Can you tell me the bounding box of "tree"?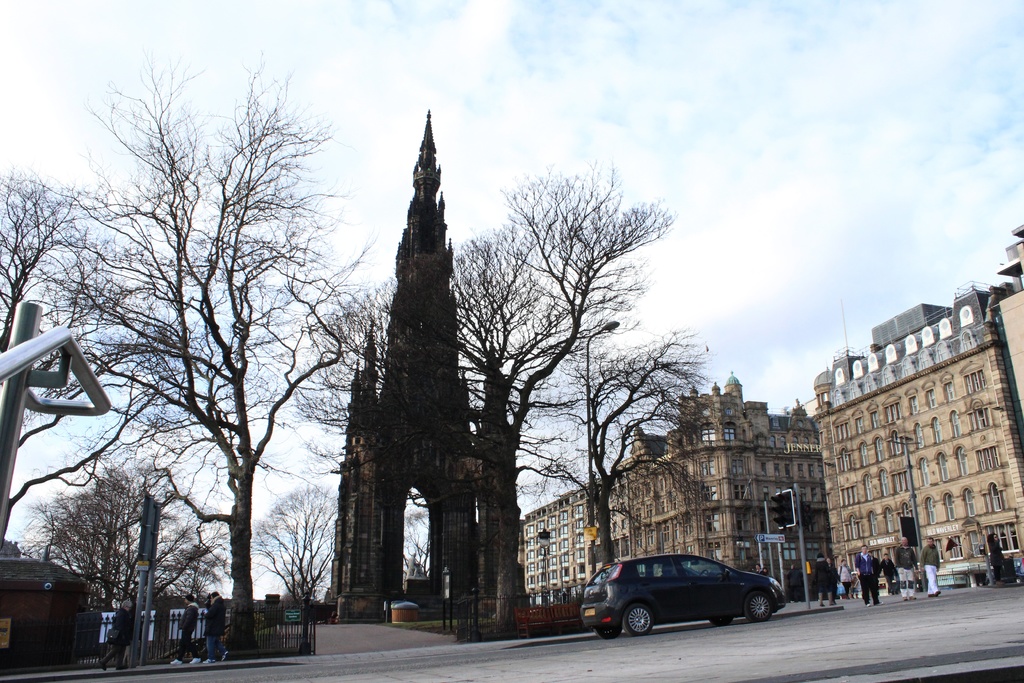
{"left": 246, "top": 482, "right": 332, "bottom": 620}.
